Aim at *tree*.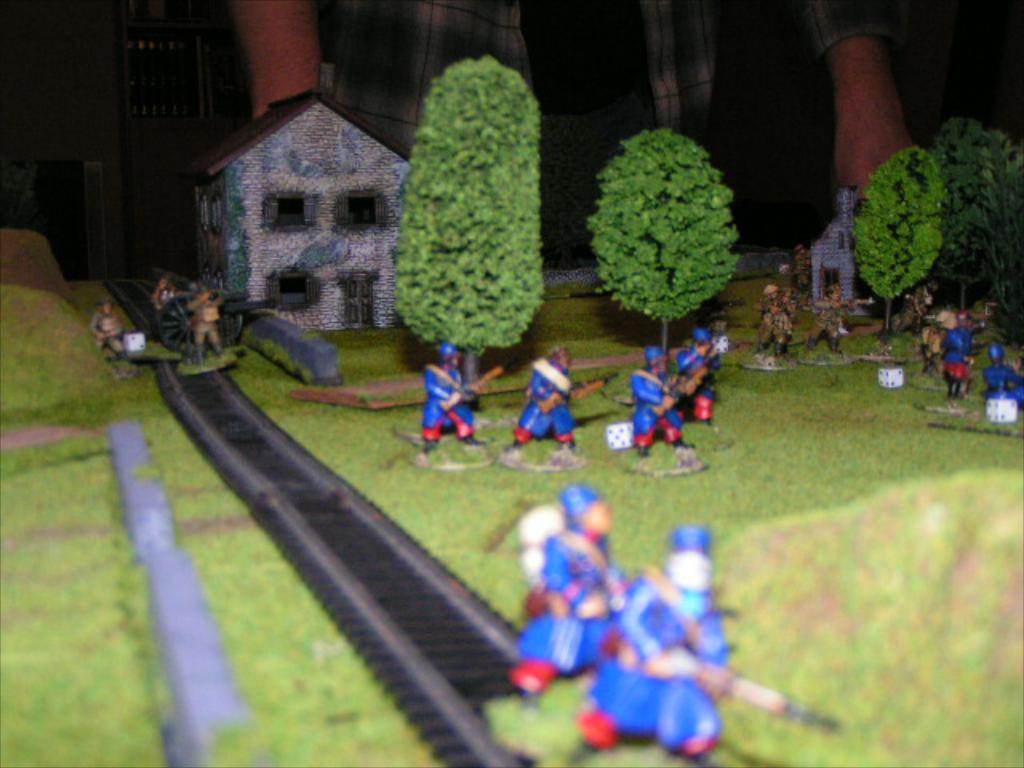
Aimed at crop(387, 48, 550, 408).
